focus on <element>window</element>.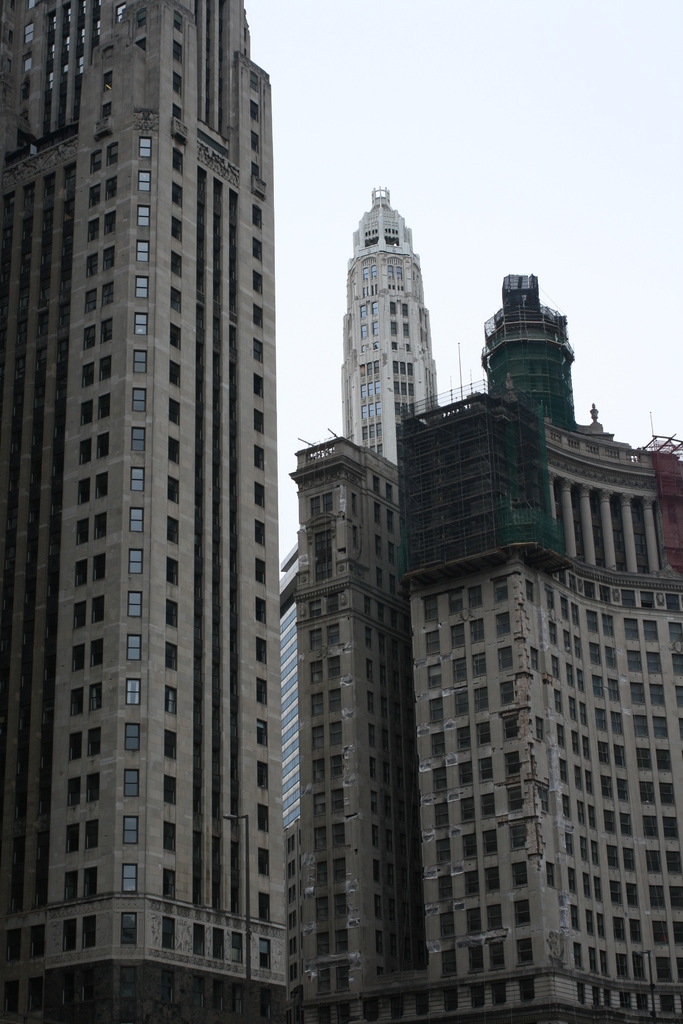
Focused at [left=525, top=577, right=536, bottom=607].
